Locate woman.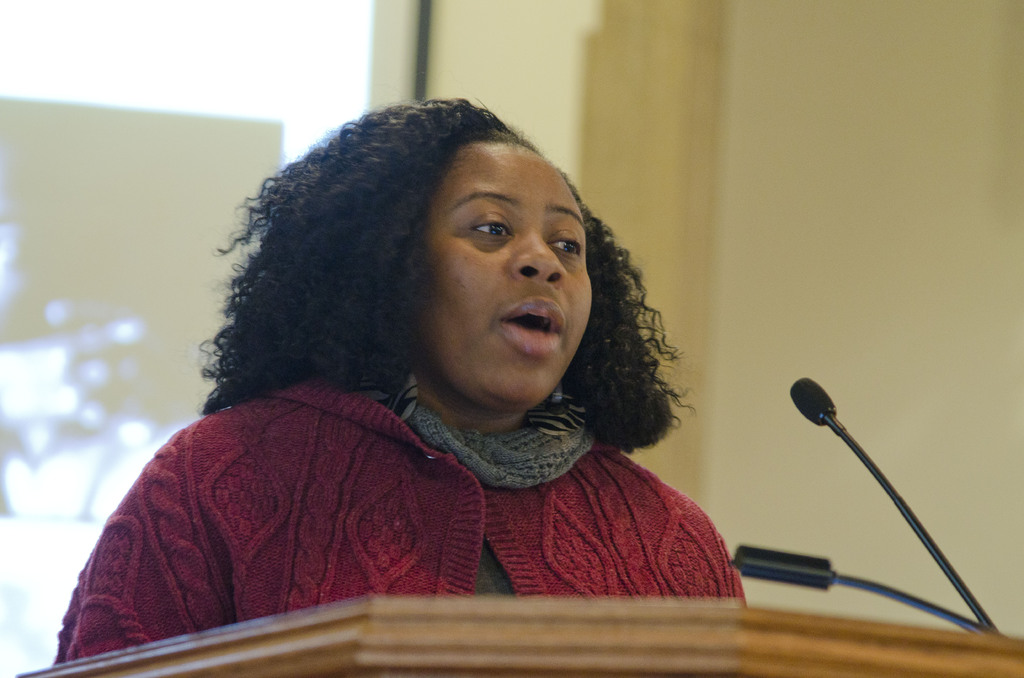
Bounding box: l=84, t=93, r=773, b=656.
